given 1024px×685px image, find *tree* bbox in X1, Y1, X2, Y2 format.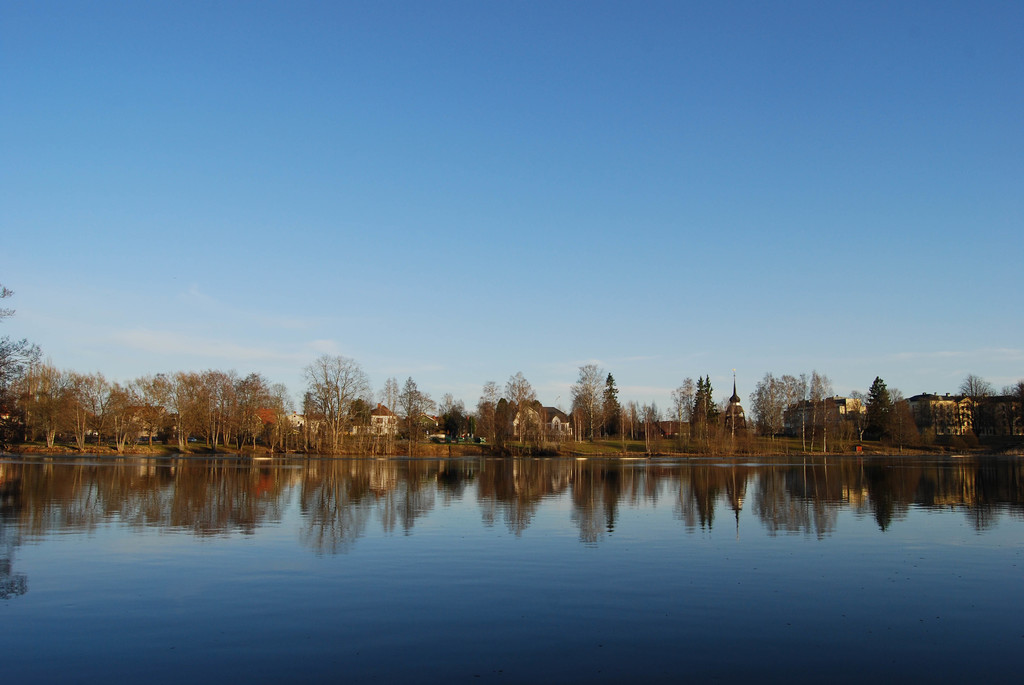
216, 373, 248, 444.
